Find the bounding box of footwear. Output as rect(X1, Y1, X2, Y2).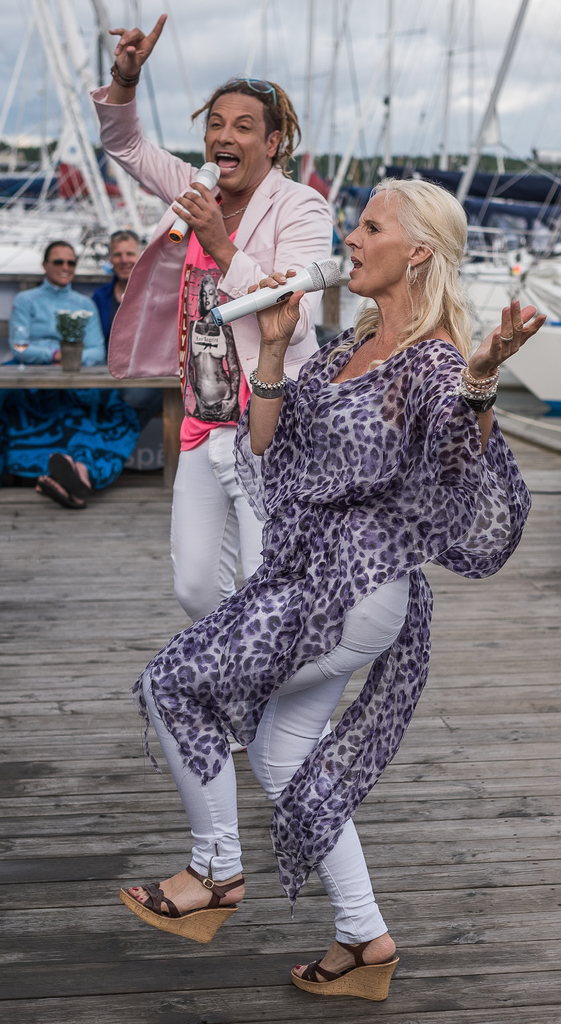
rect(119, 858, 243, 953).
